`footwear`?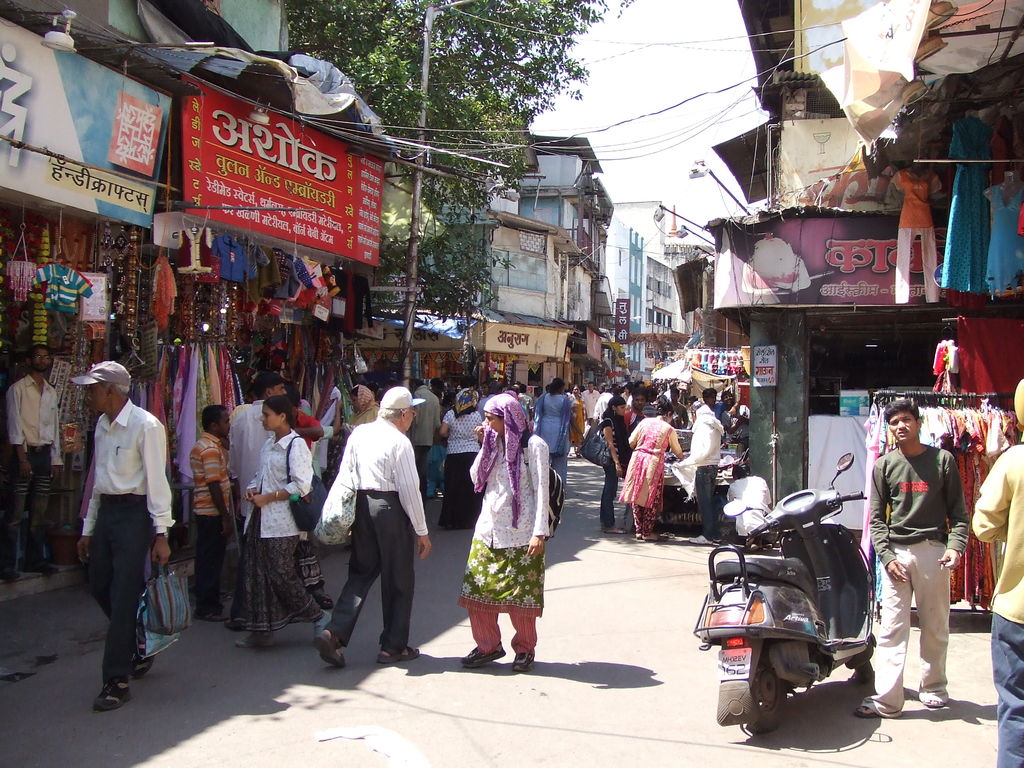
Rect(16, 559, 54, 576)
